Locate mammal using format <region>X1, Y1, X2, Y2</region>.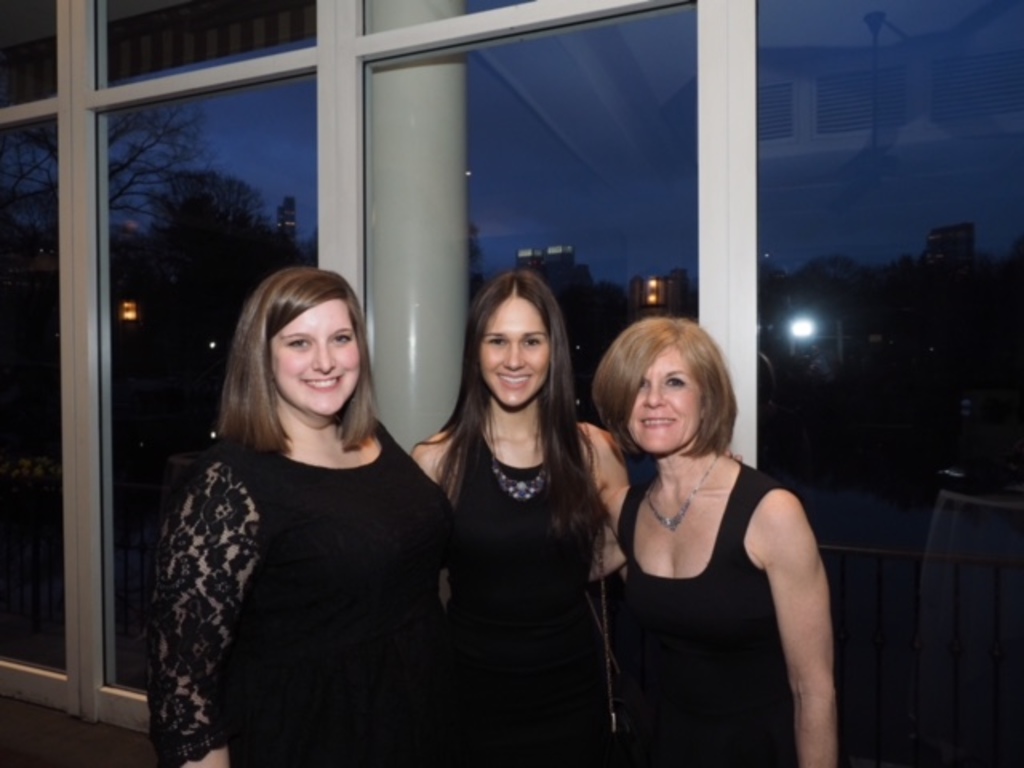
<region>594, 307, 837, 766</region>.
